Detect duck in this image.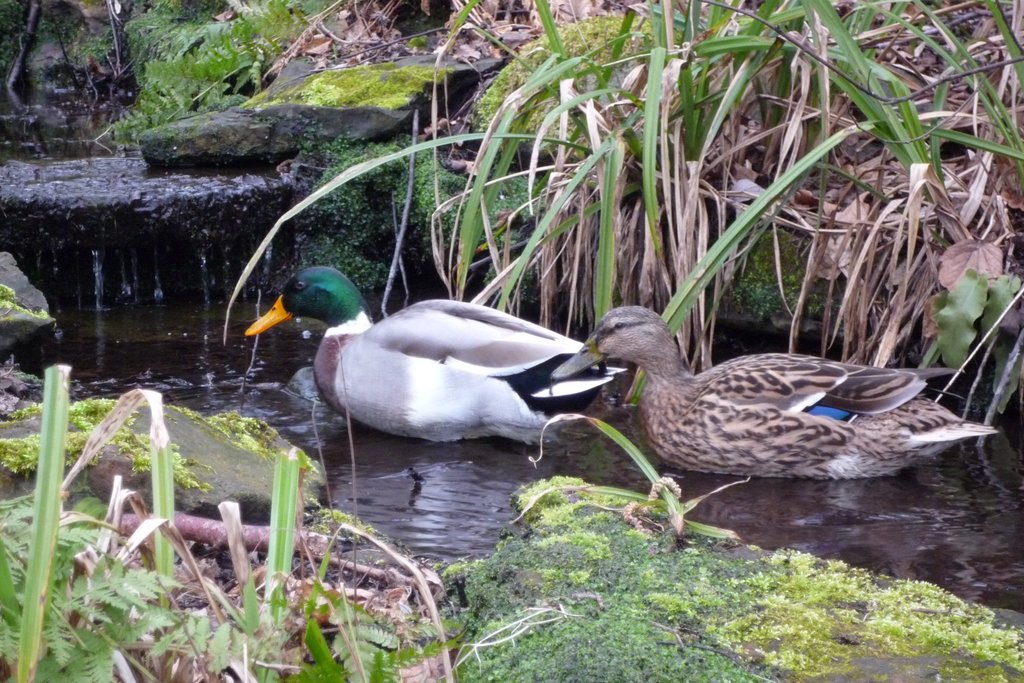
Detection: [552, 299, 980, 497].
